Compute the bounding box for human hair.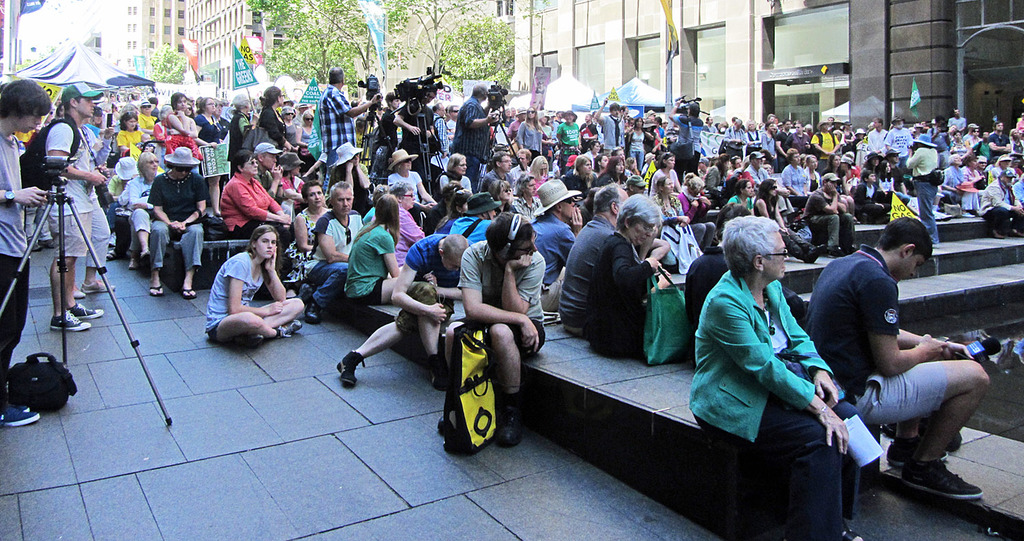
(591,182,618,218).
